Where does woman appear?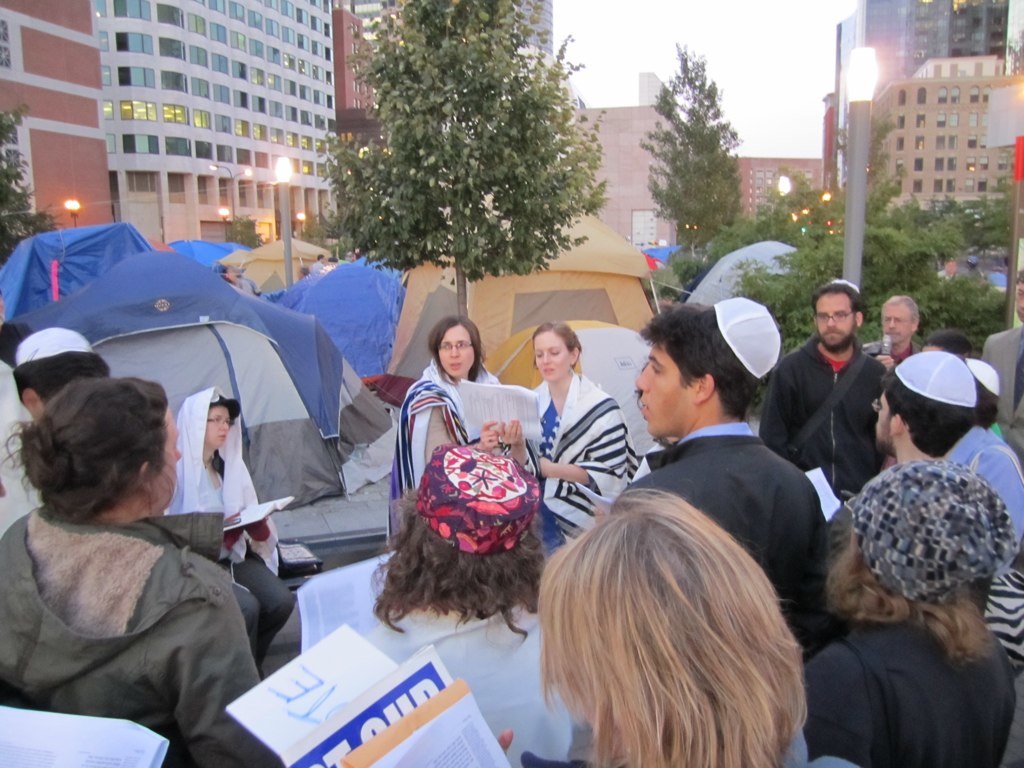
Appears at 0/372/302/767.
